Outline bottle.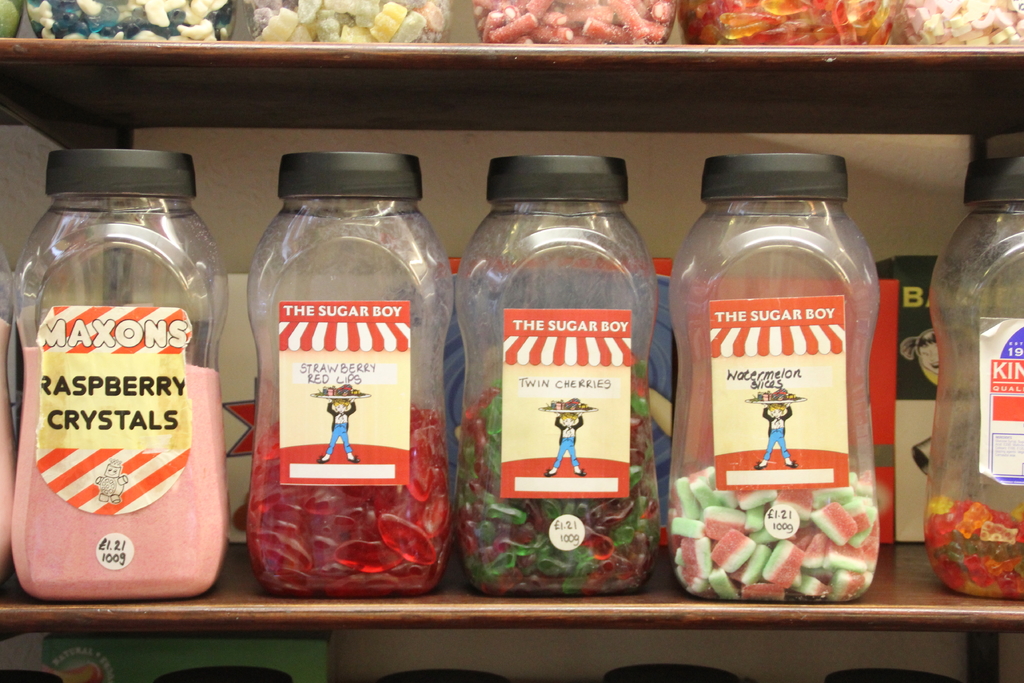
Outline: rect(9, 140, 245, 604).
